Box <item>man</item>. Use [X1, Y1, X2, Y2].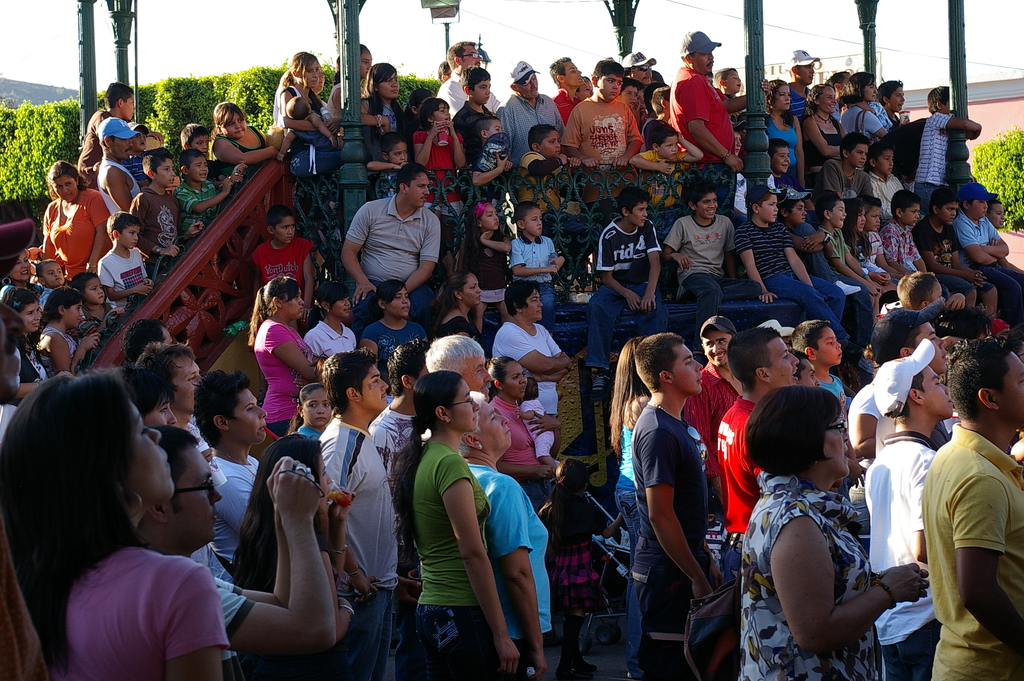
[868, 309, 951, 373].
